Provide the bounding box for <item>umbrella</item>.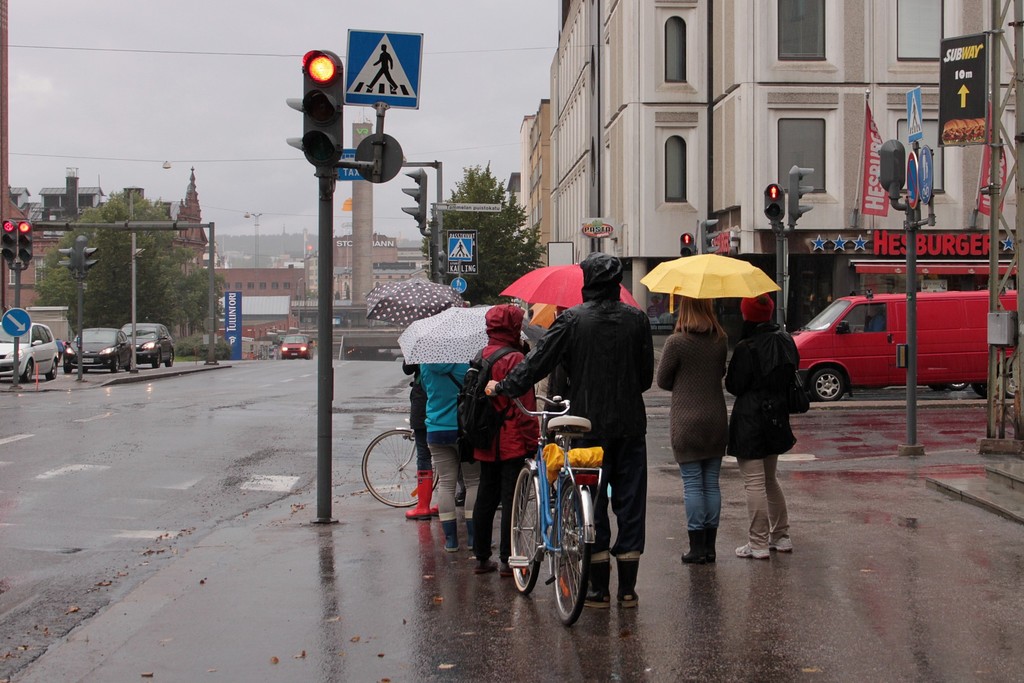
360,276,461,331.
